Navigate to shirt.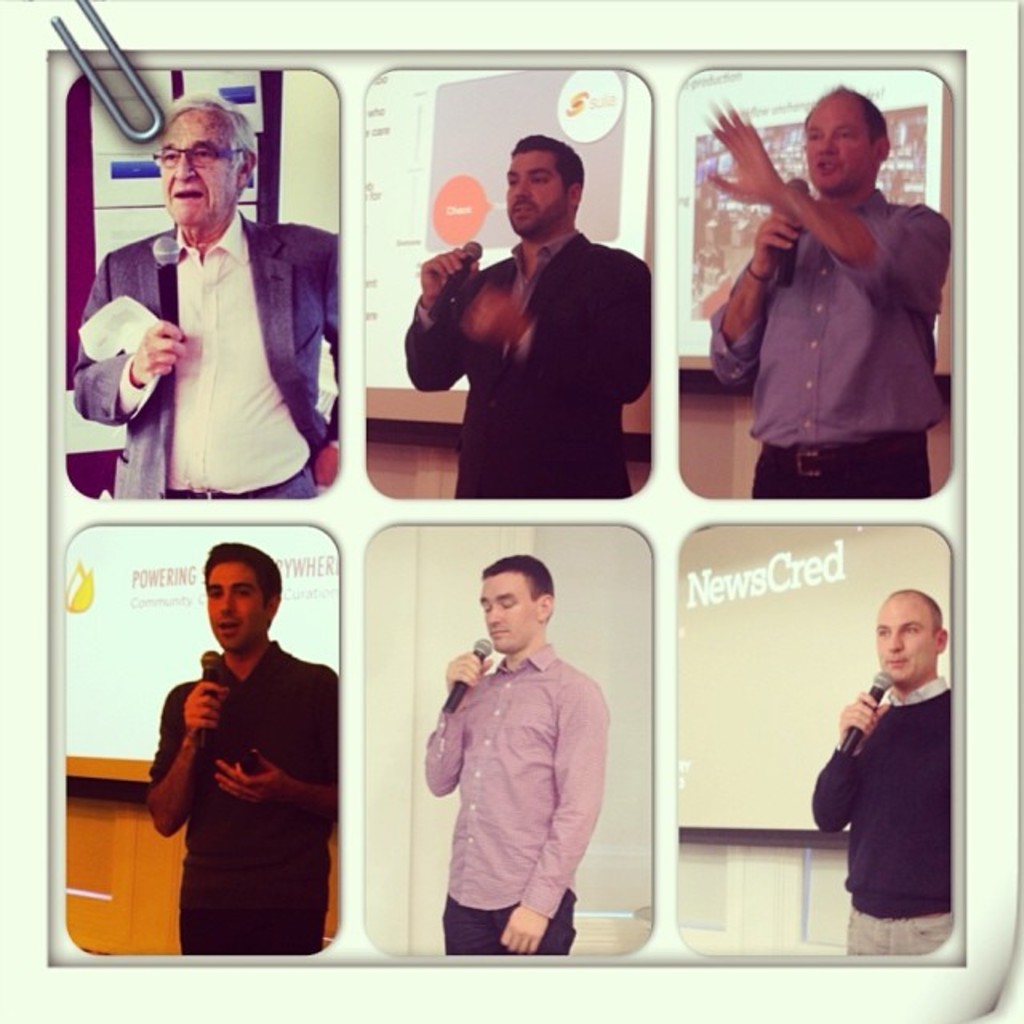
Navigation target: <bbox>424, 643, 611, 920</bbox>.
